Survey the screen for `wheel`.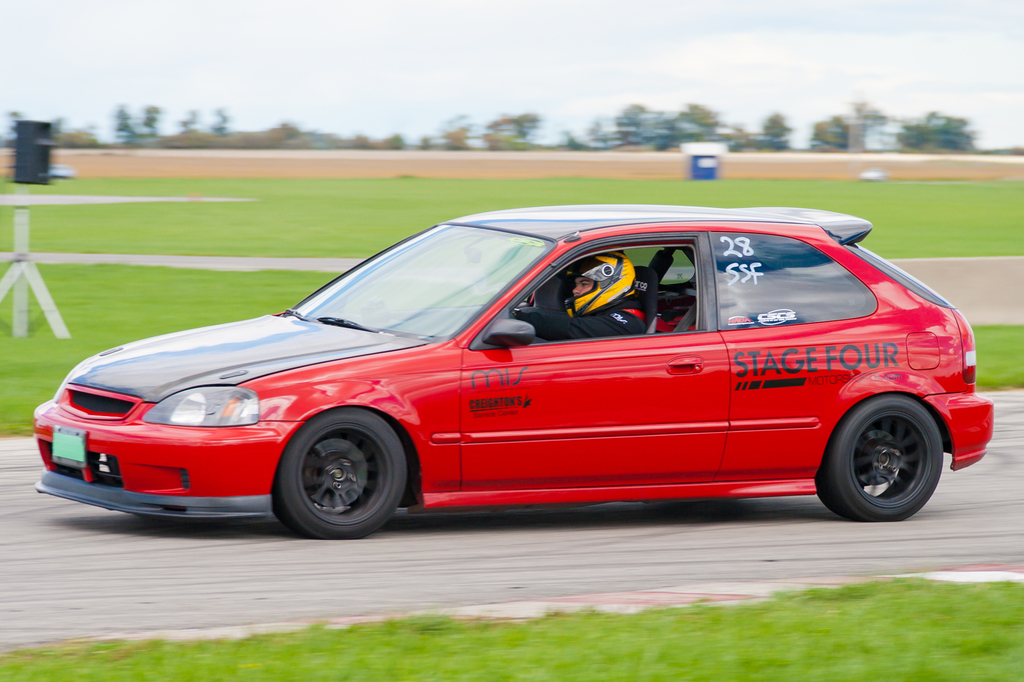
Survey found: bbox=(836, 389, 956, 520).
